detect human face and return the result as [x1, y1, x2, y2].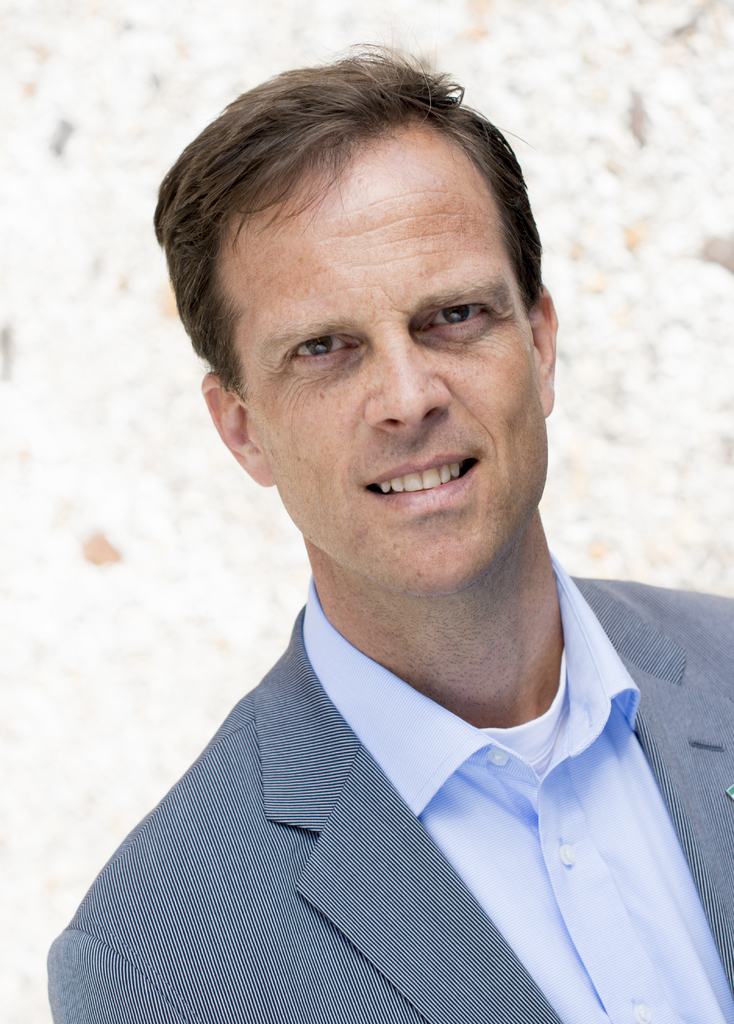
[233, 124, 546, 594].
